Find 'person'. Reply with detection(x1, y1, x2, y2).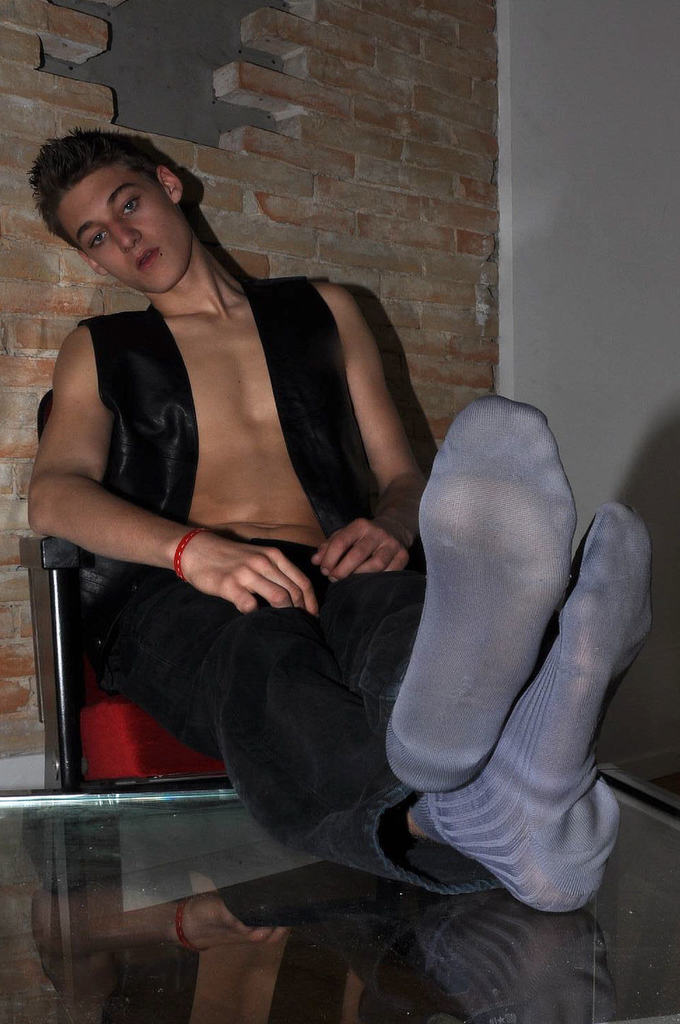
detection(58, 155, 572, 957).
